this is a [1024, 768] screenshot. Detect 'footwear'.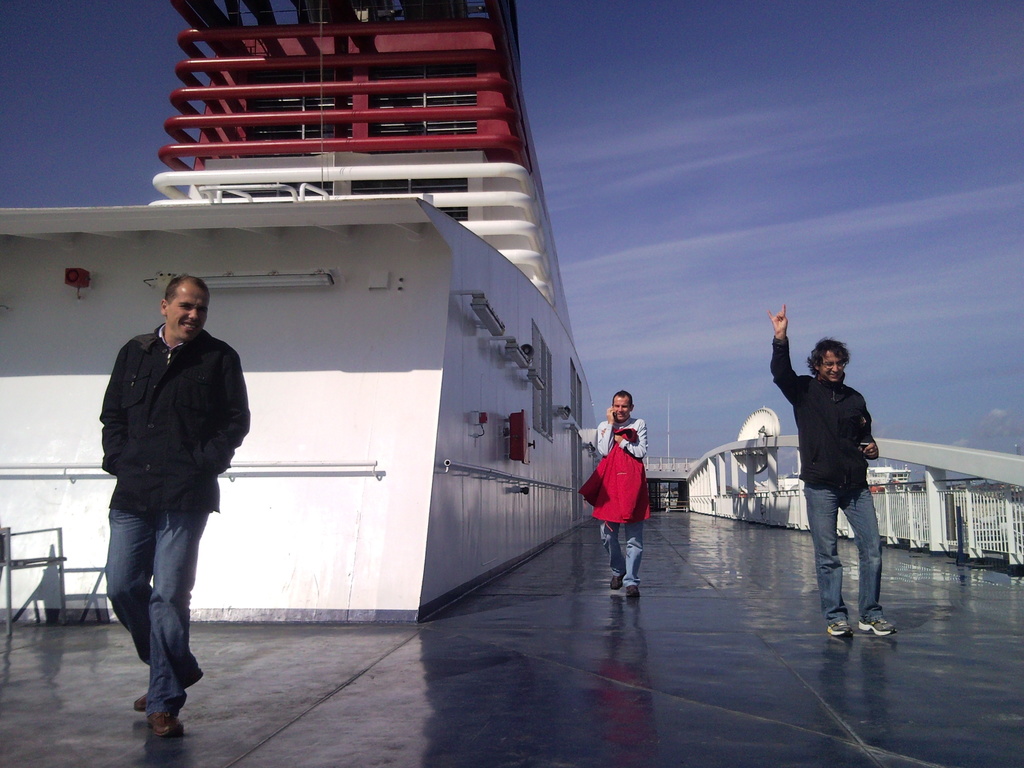
827/618/850/636.
